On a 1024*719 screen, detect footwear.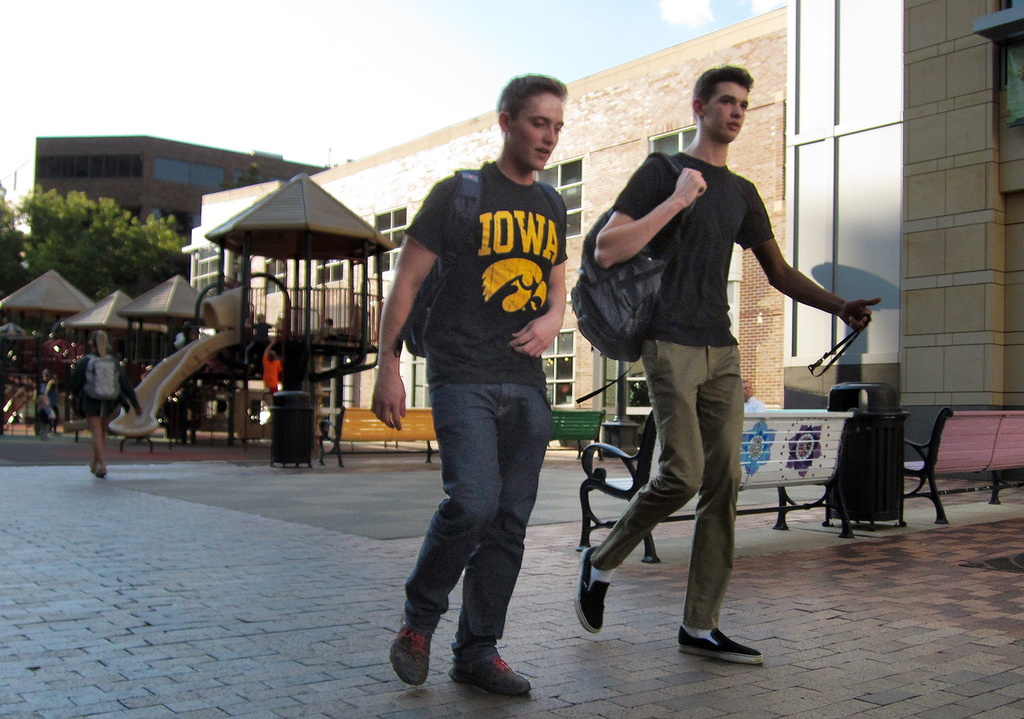
x1=96, y1=465, x2=103, y2=475.
